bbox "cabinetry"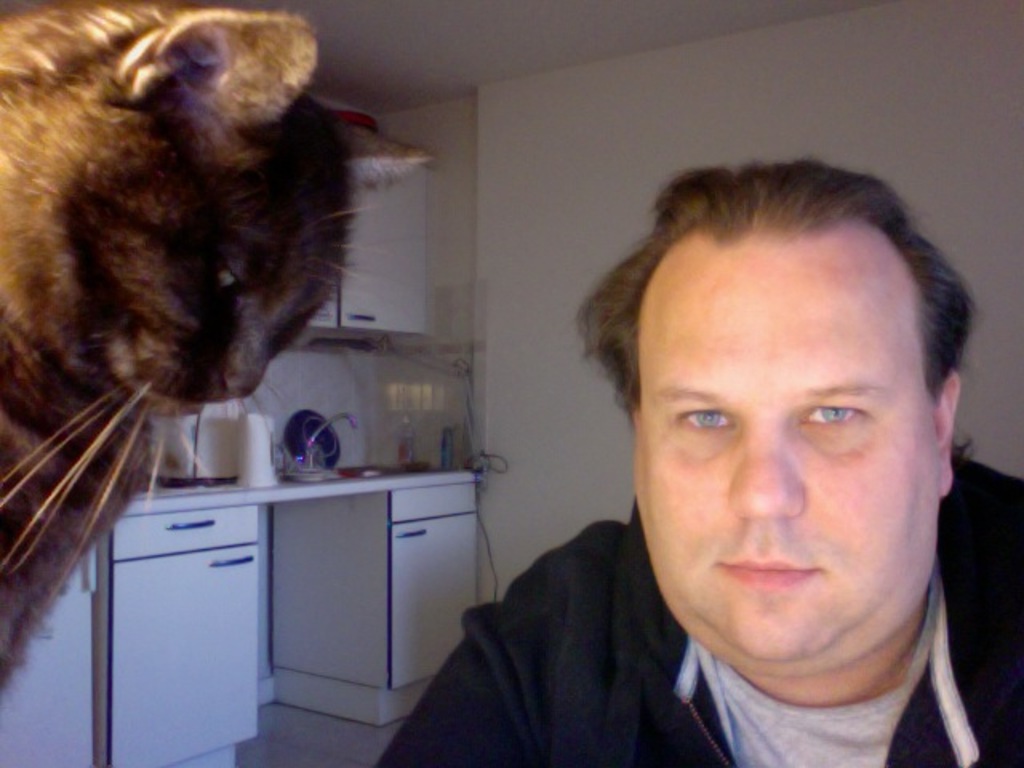
x1=86, y1=488, x2=278, y2=766
